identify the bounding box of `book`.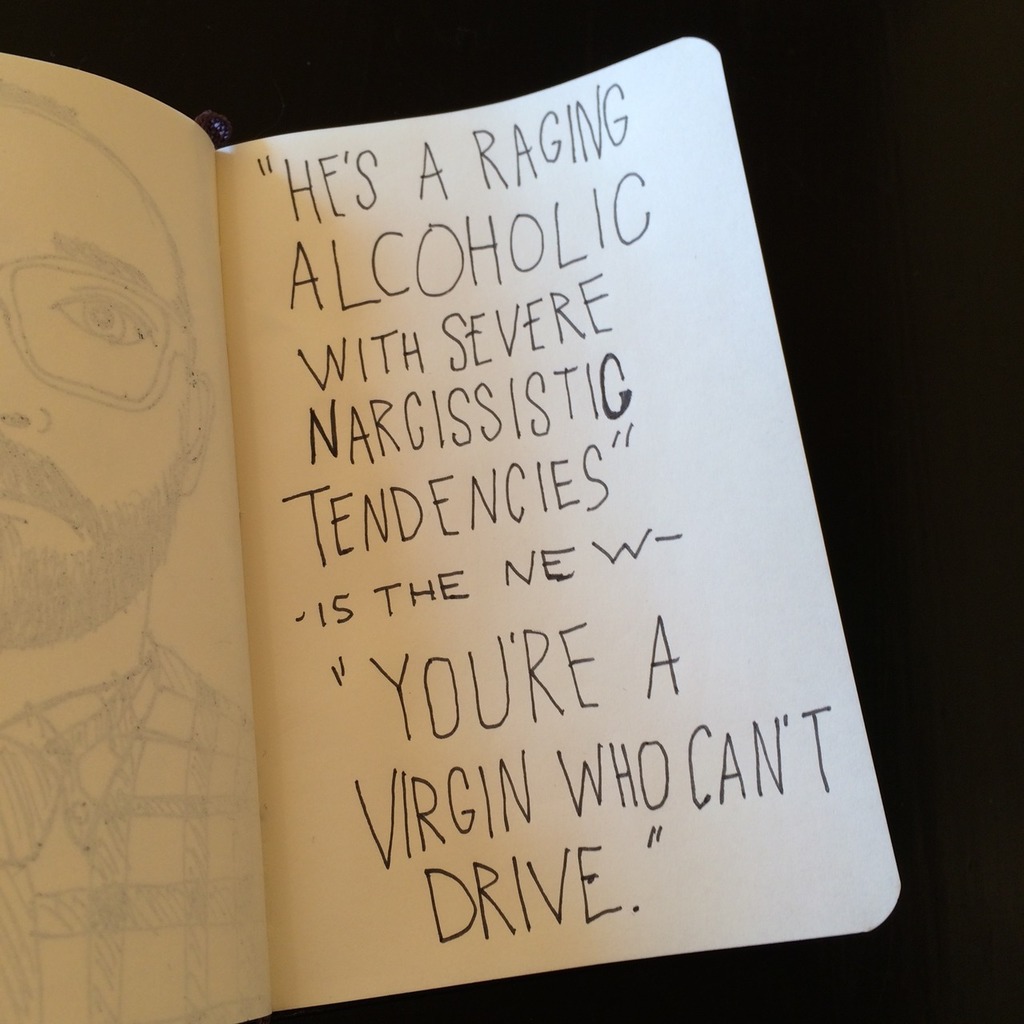
locate(0, 31, 907, 1023).
